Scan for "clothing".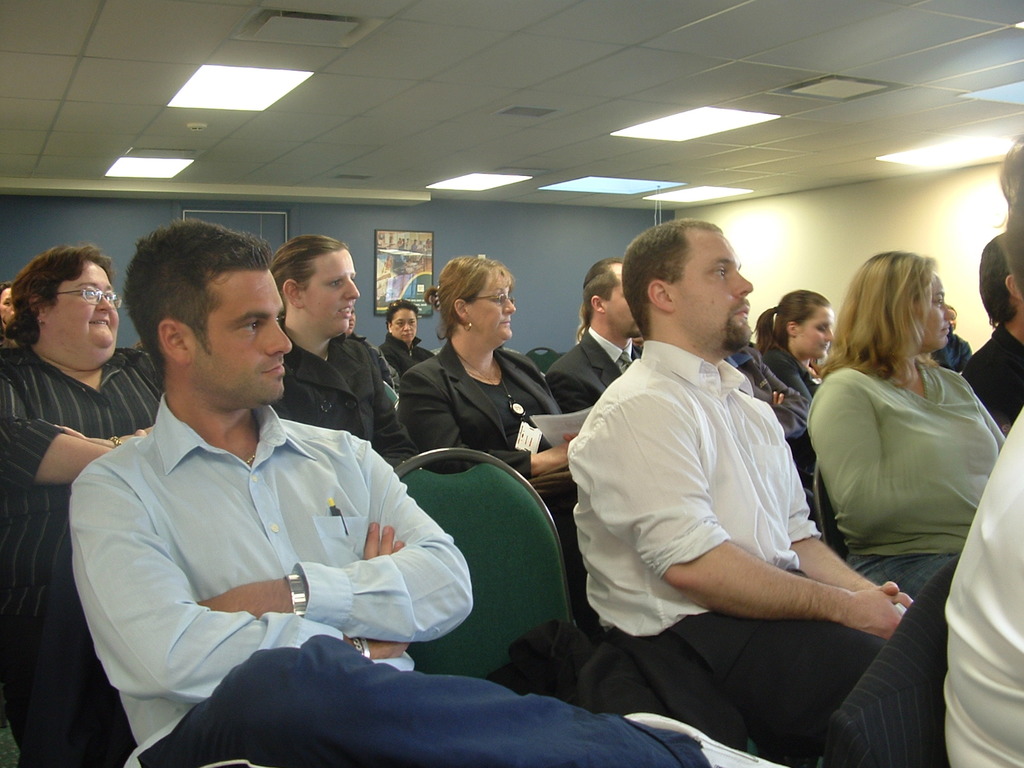
Scan result: x1=753, y1=337, x2=828, y2=413.
